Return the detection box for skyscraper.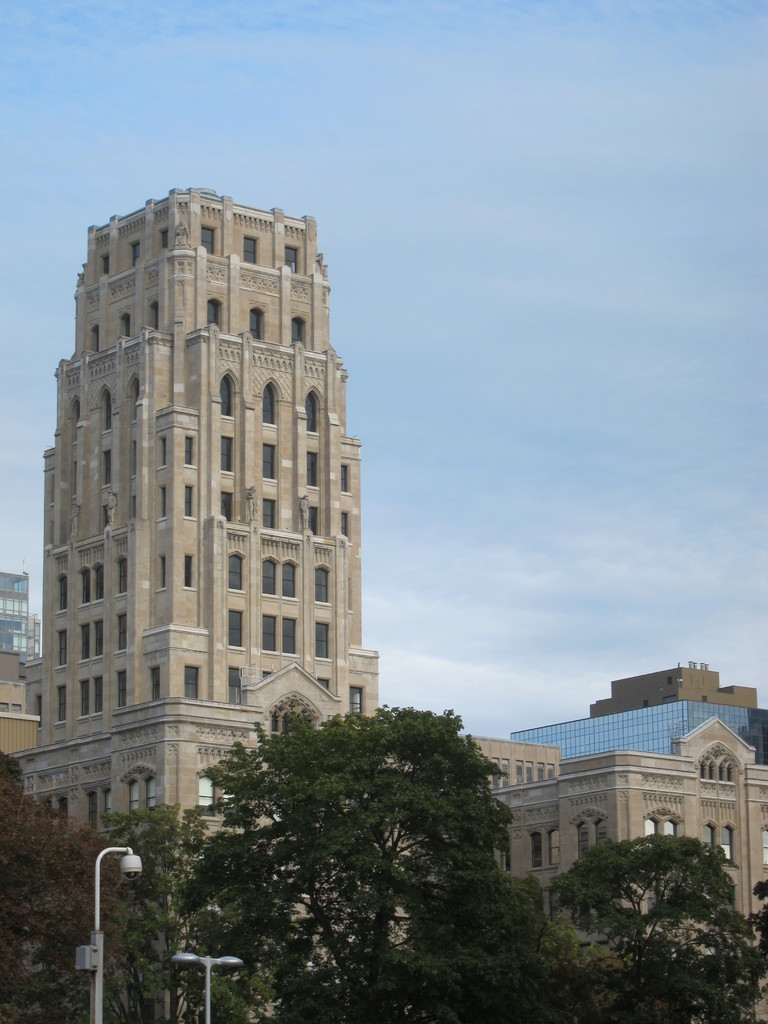
pyautogui.locateOnScreen(497, 712, 767, 1023).
